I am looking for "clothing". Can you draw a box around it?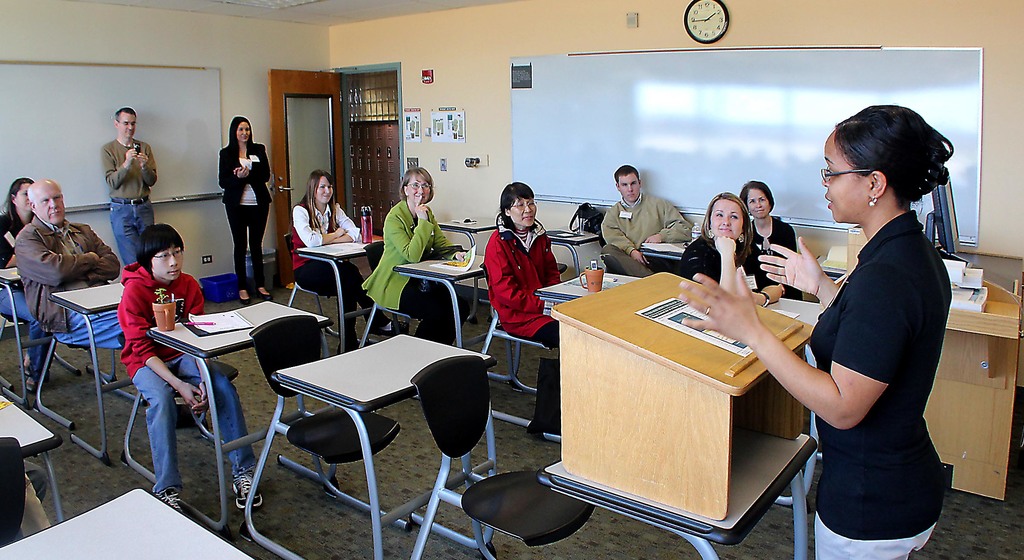
Sure, the bounding box is bbox=[218, 142, 271, 290].
